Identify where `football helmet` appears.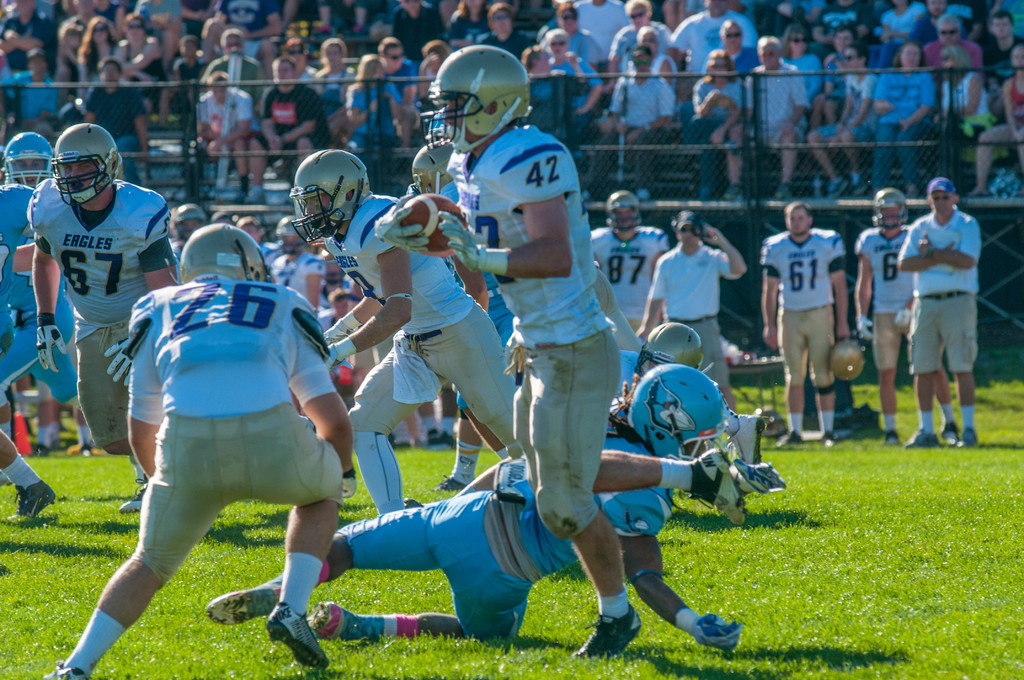
Appears at <box>604,187,645,234</box>.
